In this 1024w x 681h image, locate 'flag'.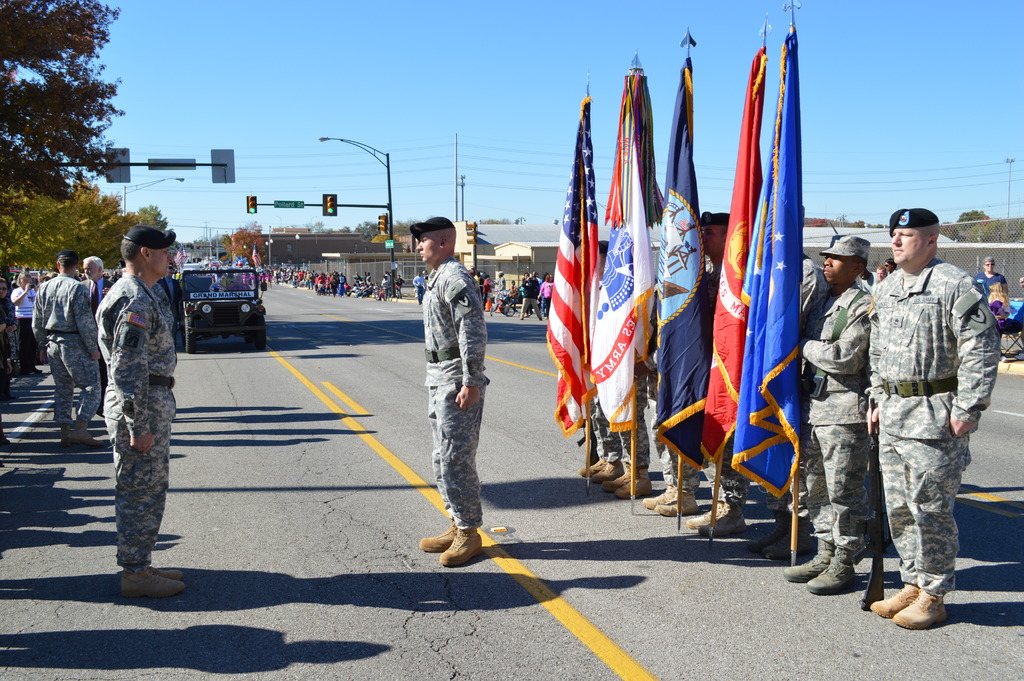
Bounding box: {"x1": 587, "y1": 78, "x2": 668, "y2": 434}.
